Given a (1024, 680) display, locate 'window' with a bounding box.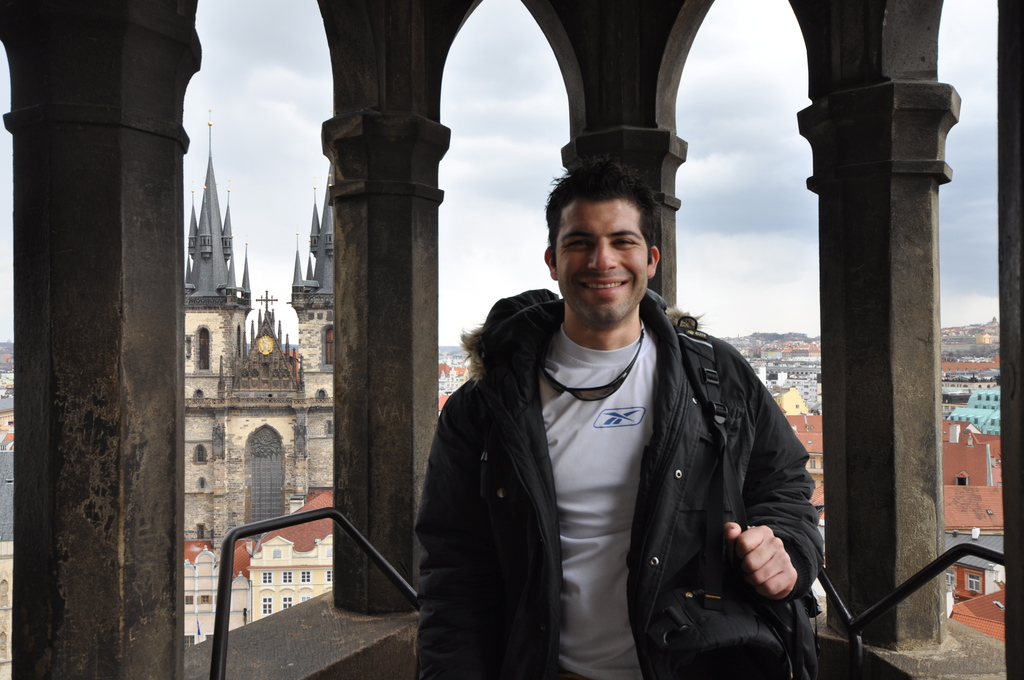
Located: (left=280, top=595, right=293, bottom=609).
